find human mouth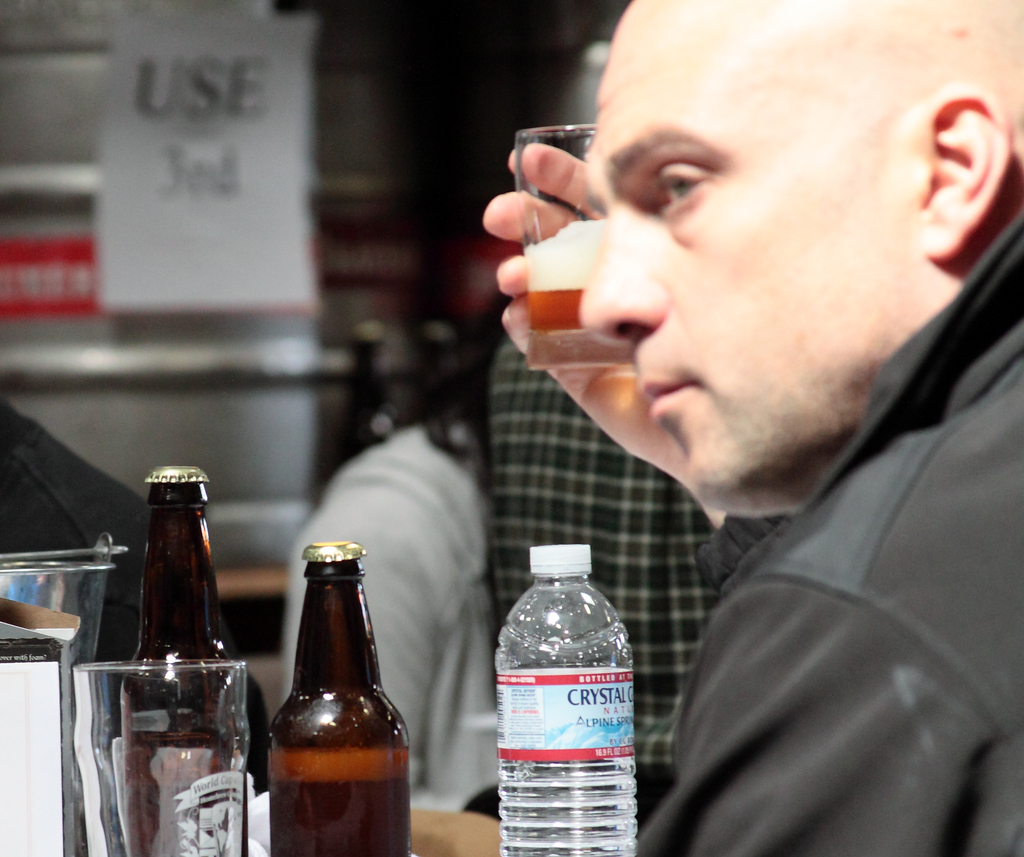
[x1=644, y1=371, x2=687, y2=419]
